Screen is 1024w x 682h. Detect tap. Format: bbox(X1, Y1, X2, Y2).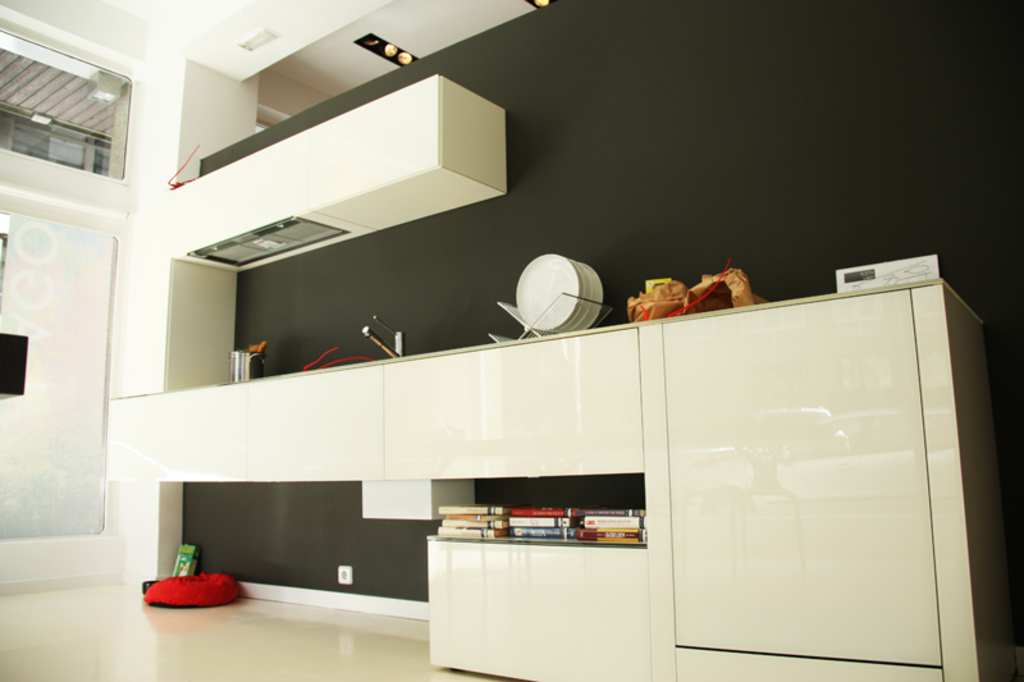
bbox(364, 311, 407, 357).
